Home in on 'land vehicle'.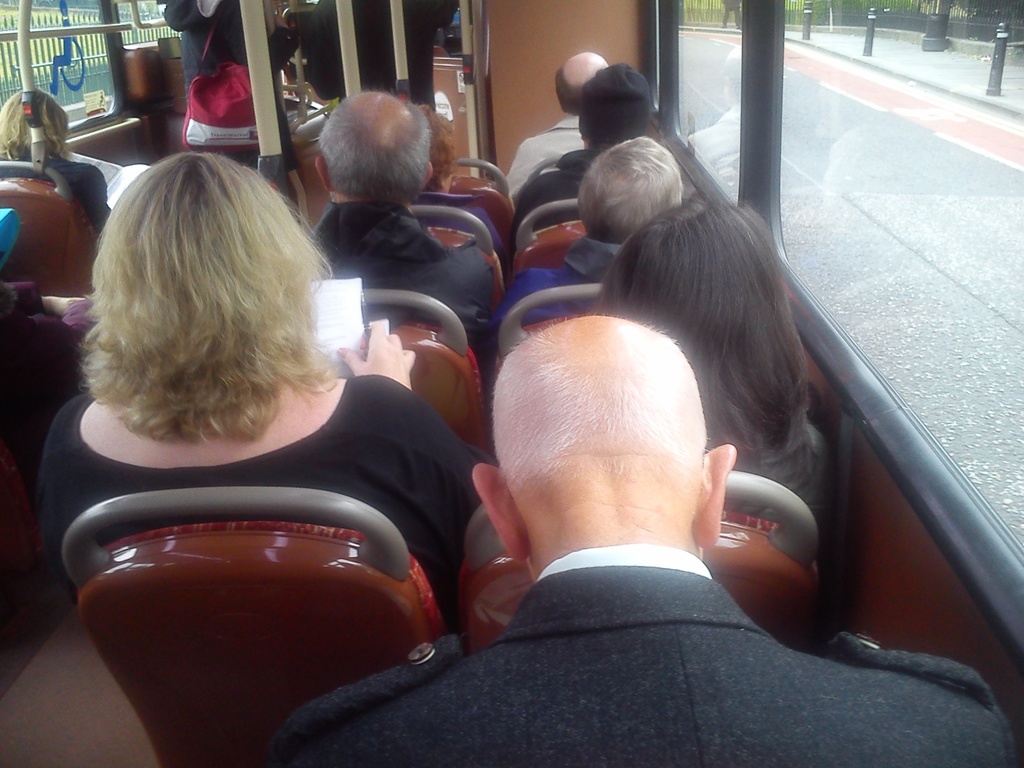
Homed in at [0,1,1023,765].
